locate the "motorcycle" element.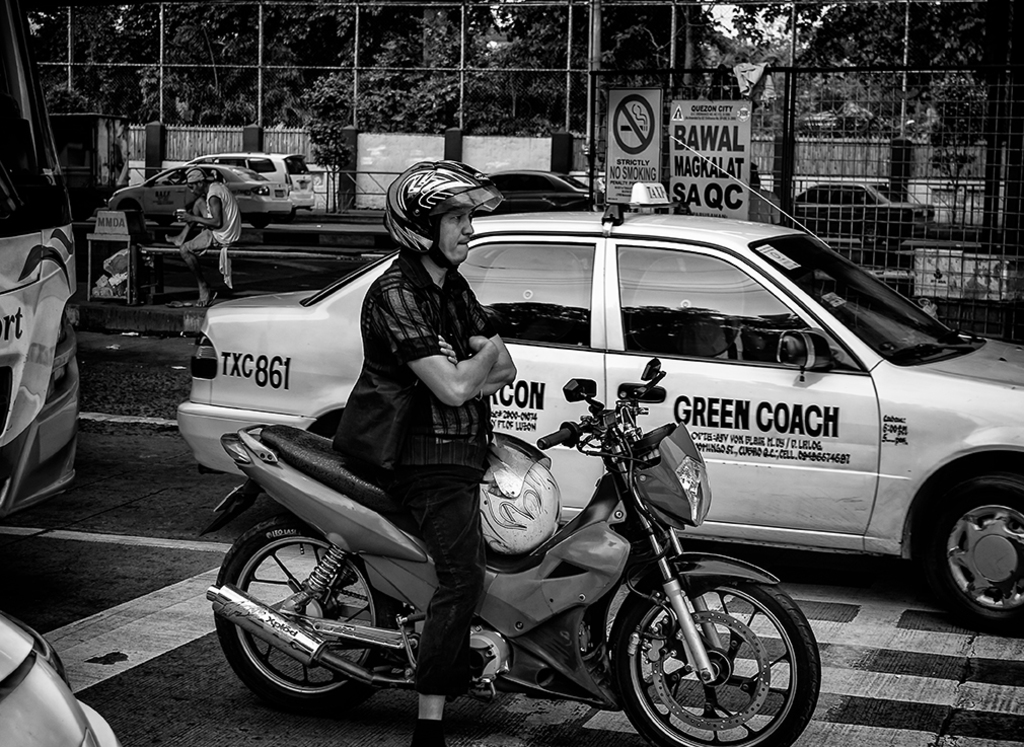
Element bbox: (x1=215, y1=379, x2=829, y2=740).
